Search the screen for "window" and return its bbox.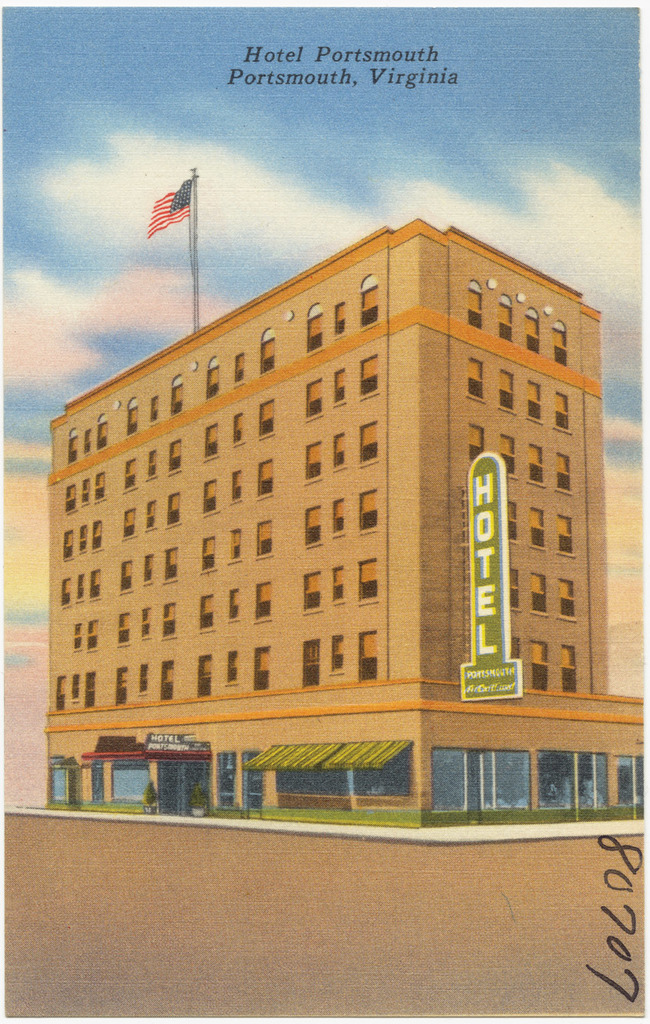
Found: bbox=(147, 502, 154, 534).
